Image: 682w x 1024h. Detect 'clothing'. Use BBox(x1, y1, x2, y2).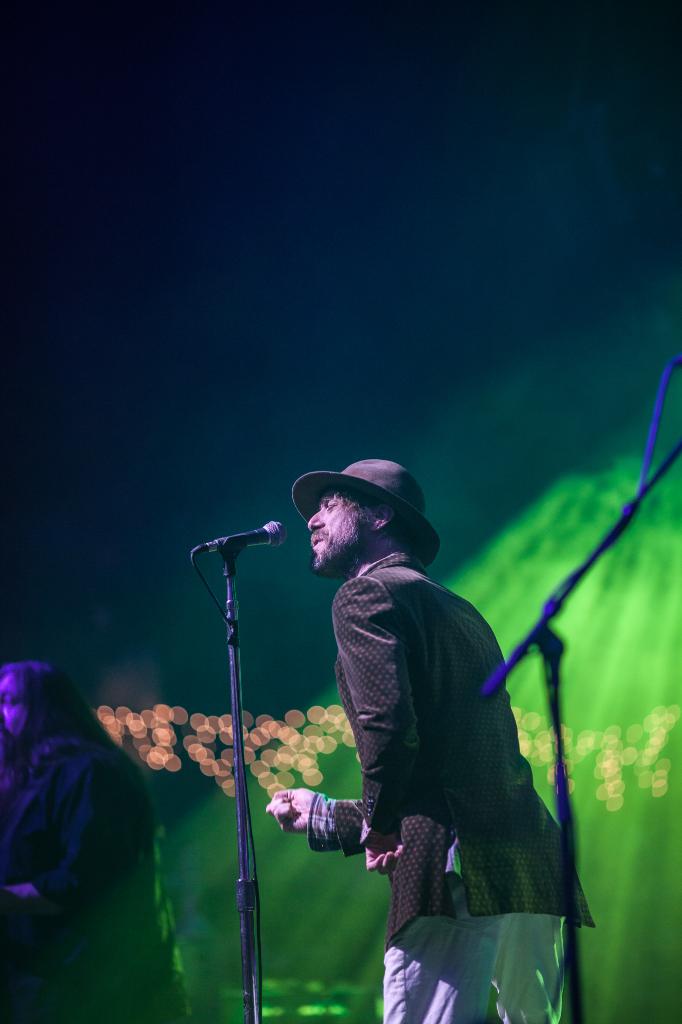
BBox(255, 518, 573, 956).
